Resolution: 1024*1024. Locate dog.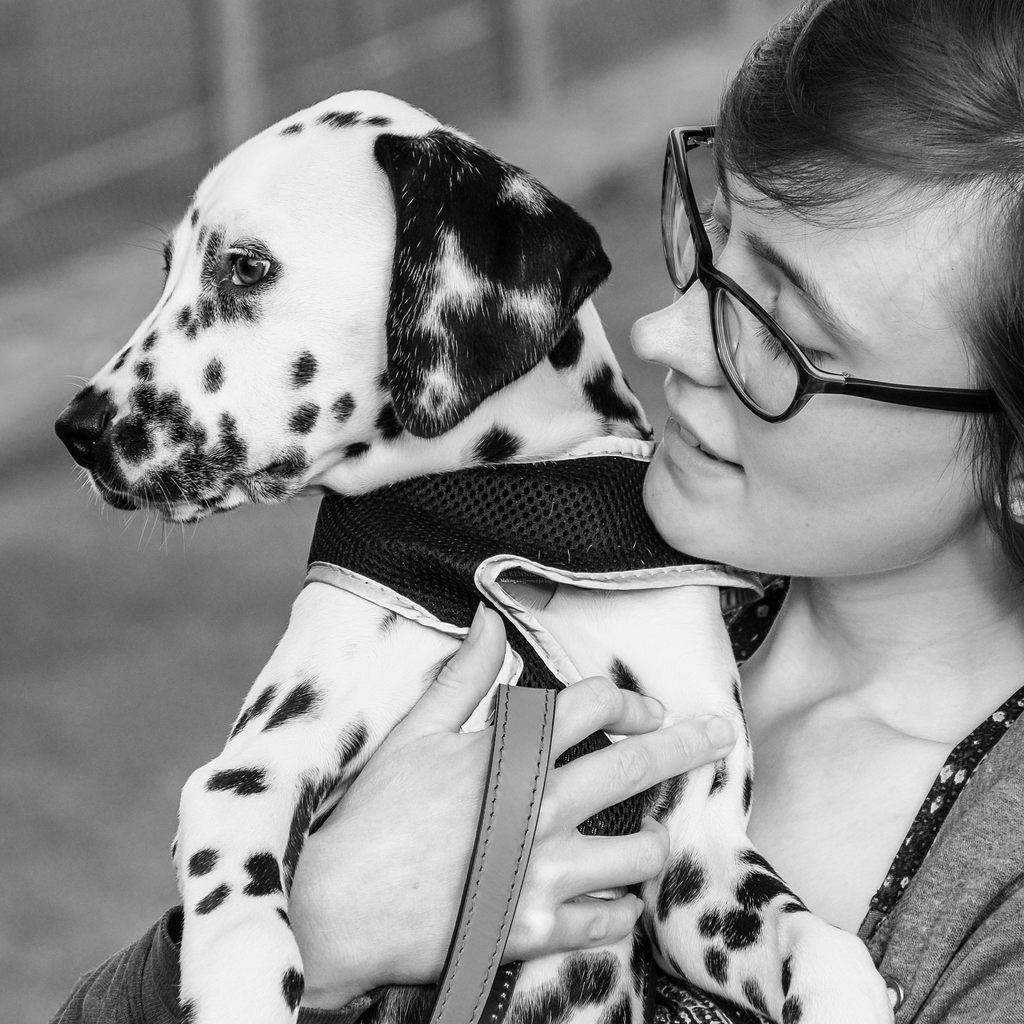
[left=56, top=89, right=897, bottom=1023].
